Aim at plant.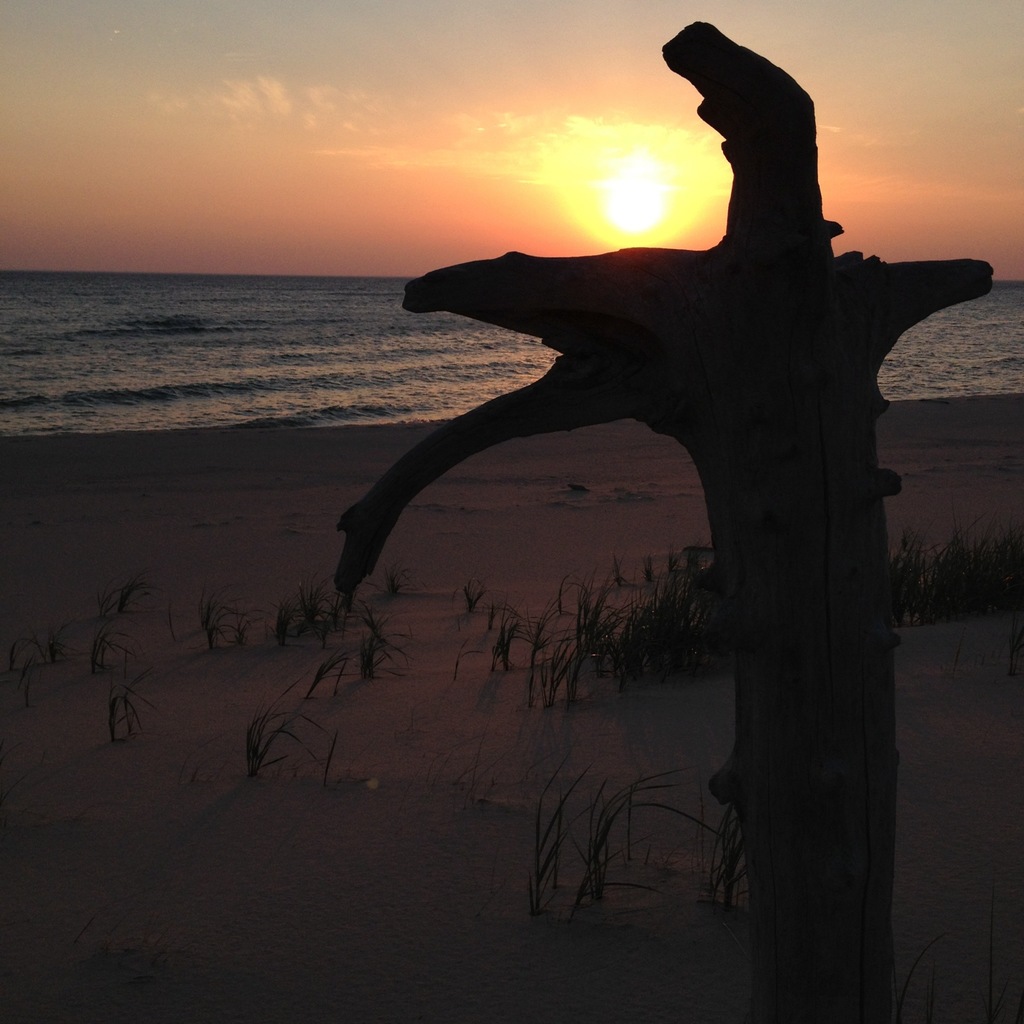
Aimed at bbox(449, 639, 482, 684).
